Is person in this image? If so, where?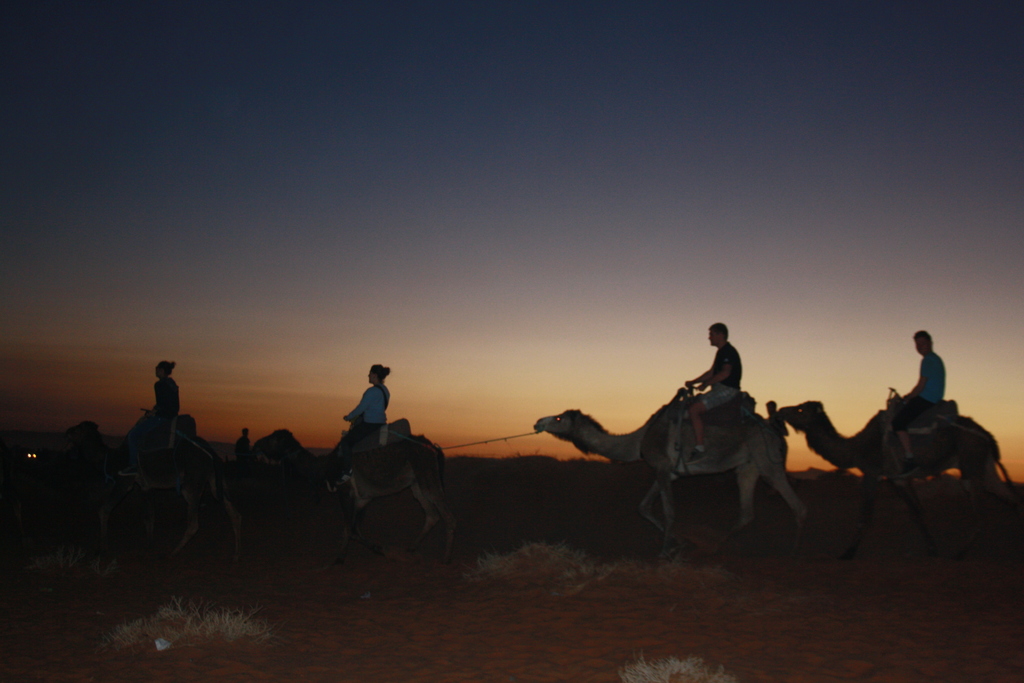
Yes, at locate(234, 422, 251, 465).
